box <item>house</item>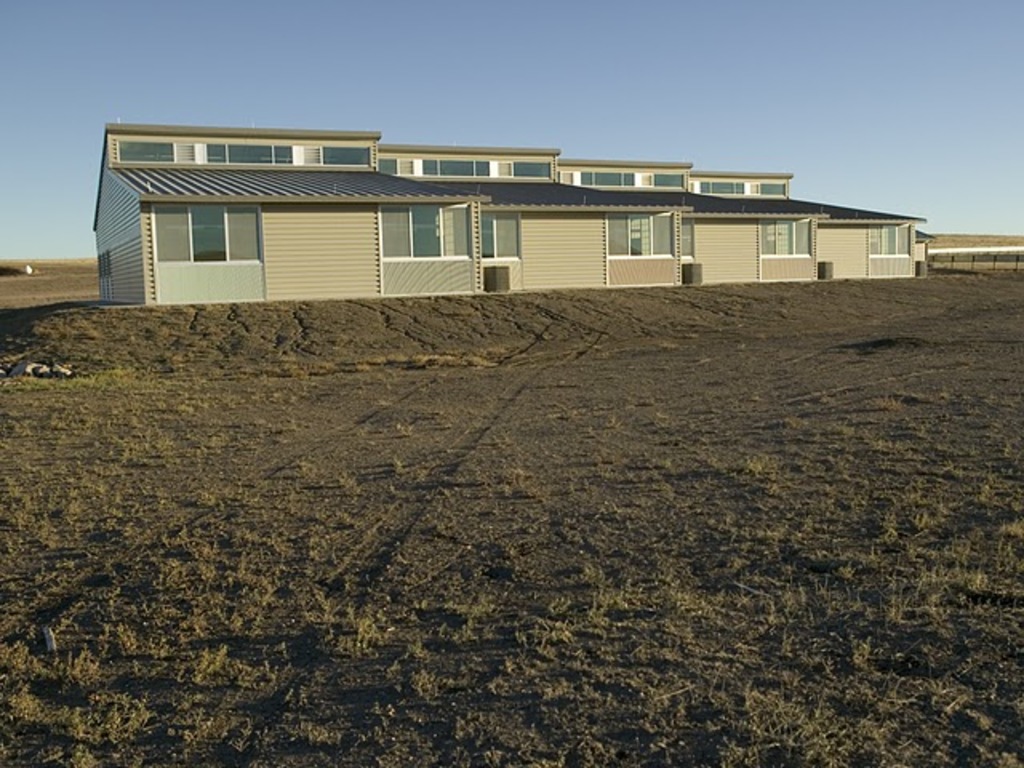
78,112,984,315
